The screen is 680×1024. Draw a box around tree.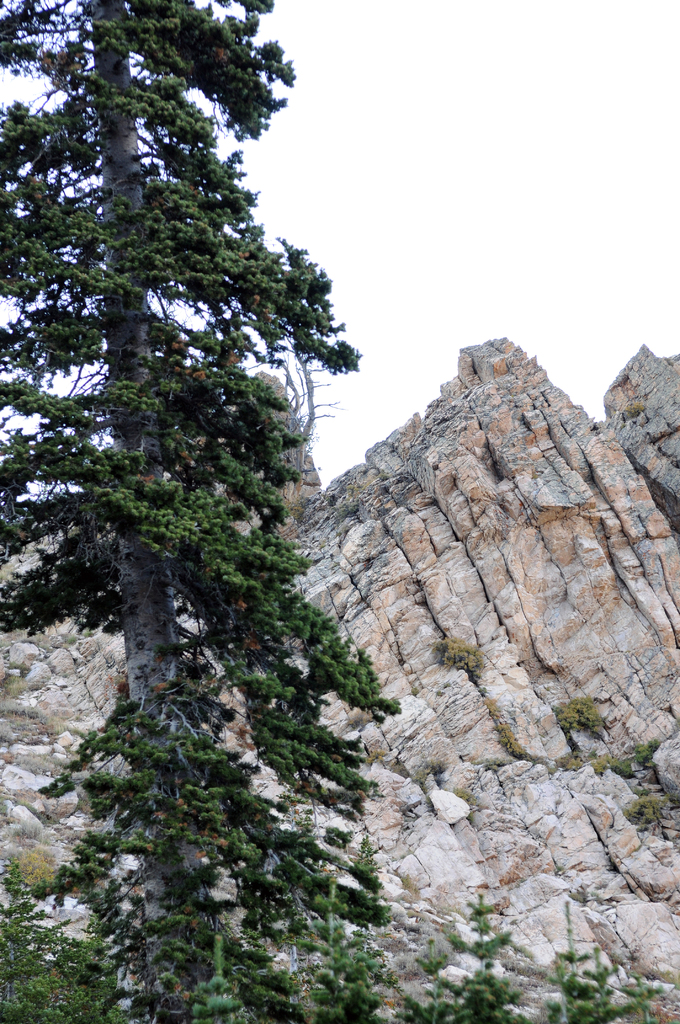
bbox(539, 897, 667, 1023).
